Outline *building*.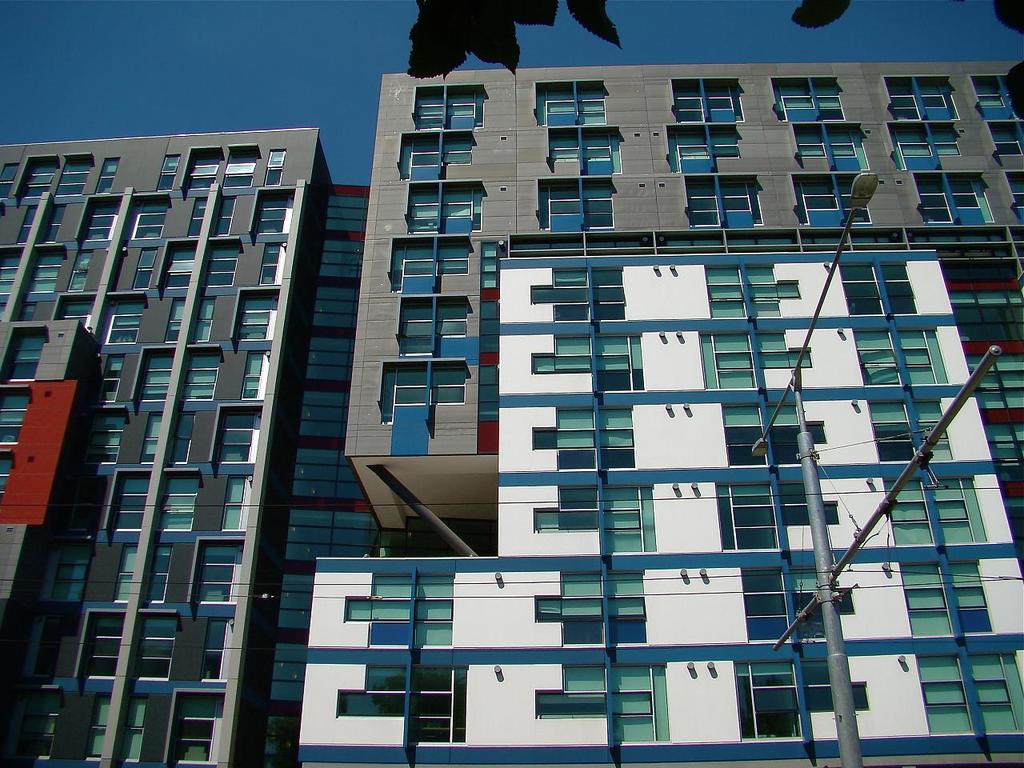
Outline: bbox=(298, 74, 1023, 767).
